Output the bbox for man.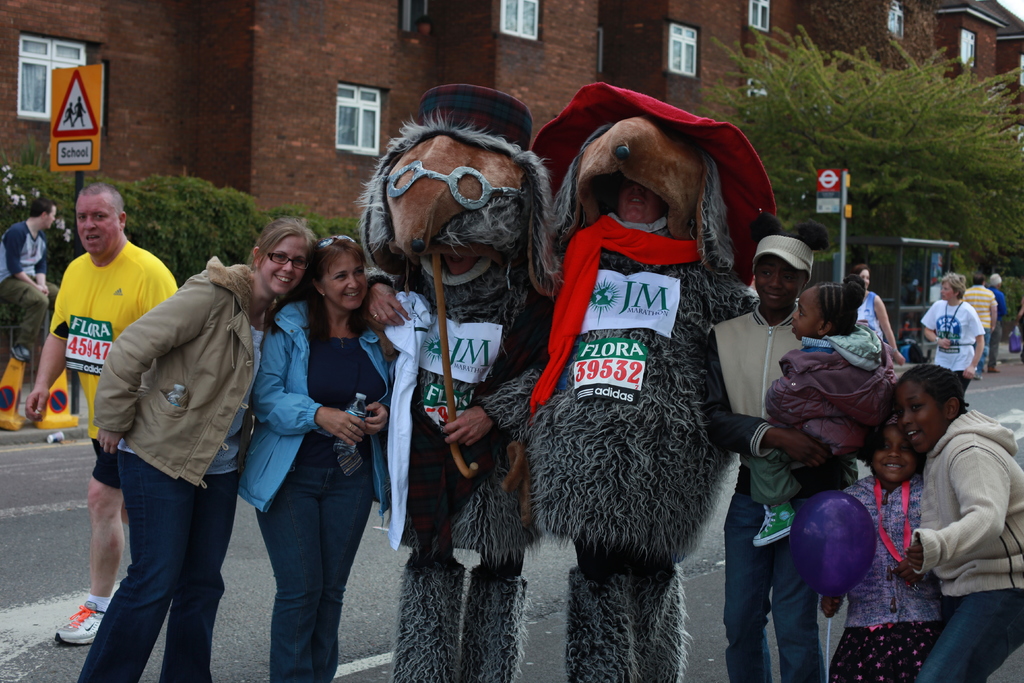
[24,184,182,648].
